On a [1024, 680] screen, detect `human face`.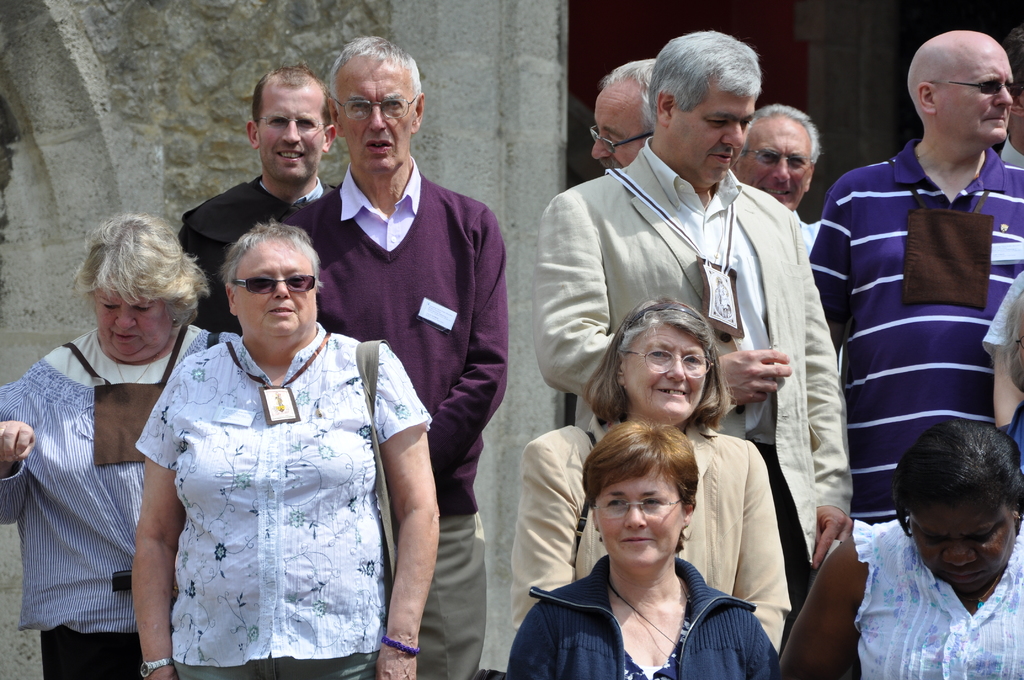
592/467/683/564.
